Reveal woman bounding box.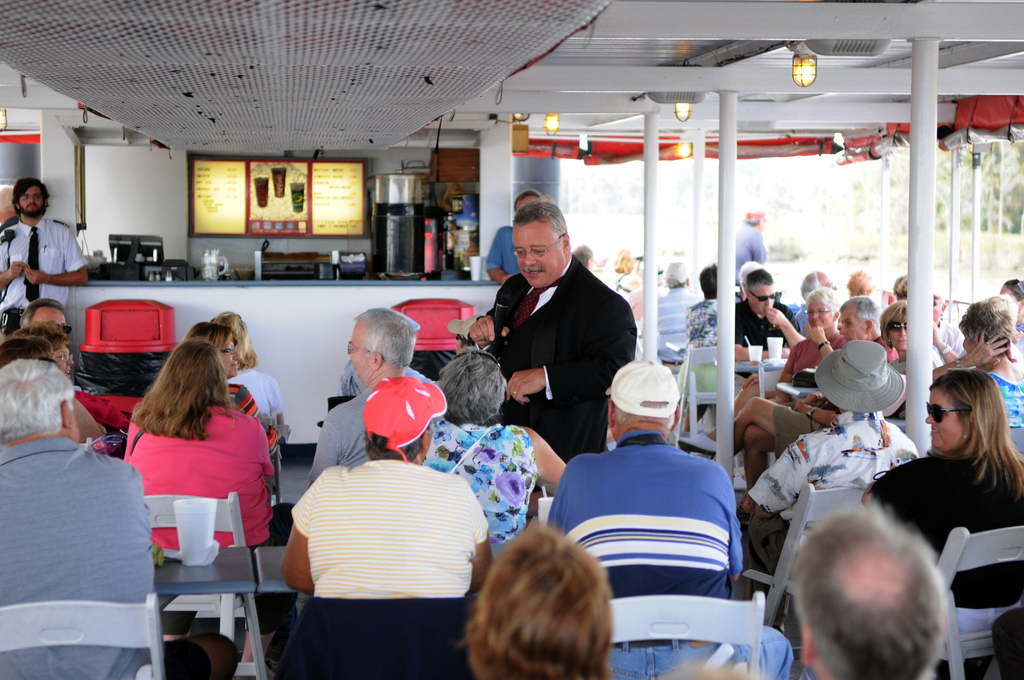
Revealed: <bbox>124, 336, 288, 573</bbox>.
